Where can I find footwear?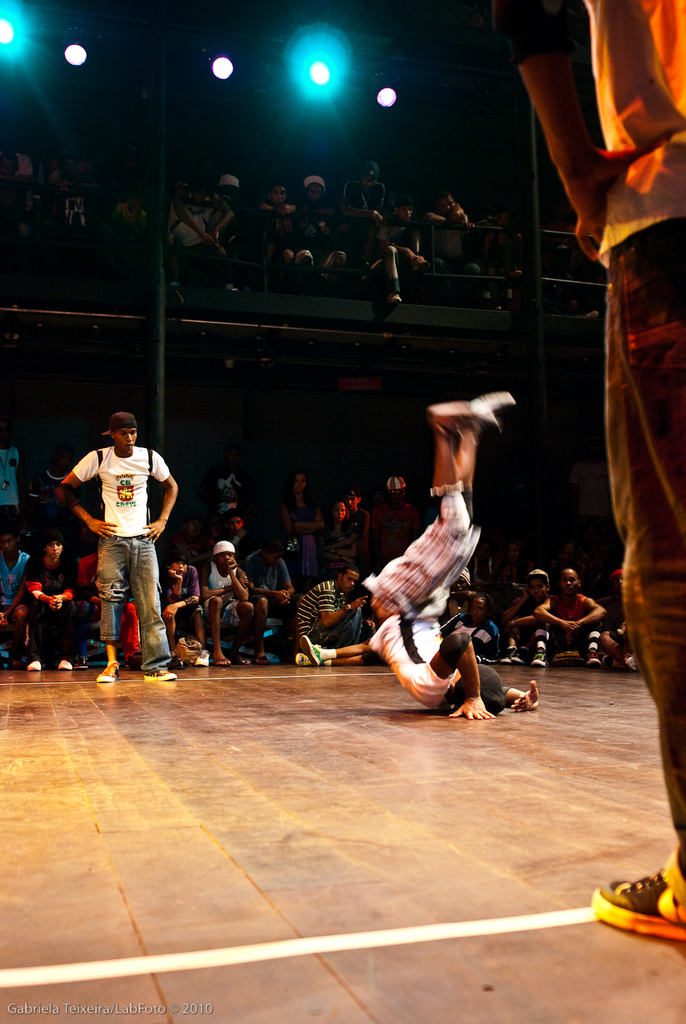
You can find it at Rect(587, 651, 601, 668).
